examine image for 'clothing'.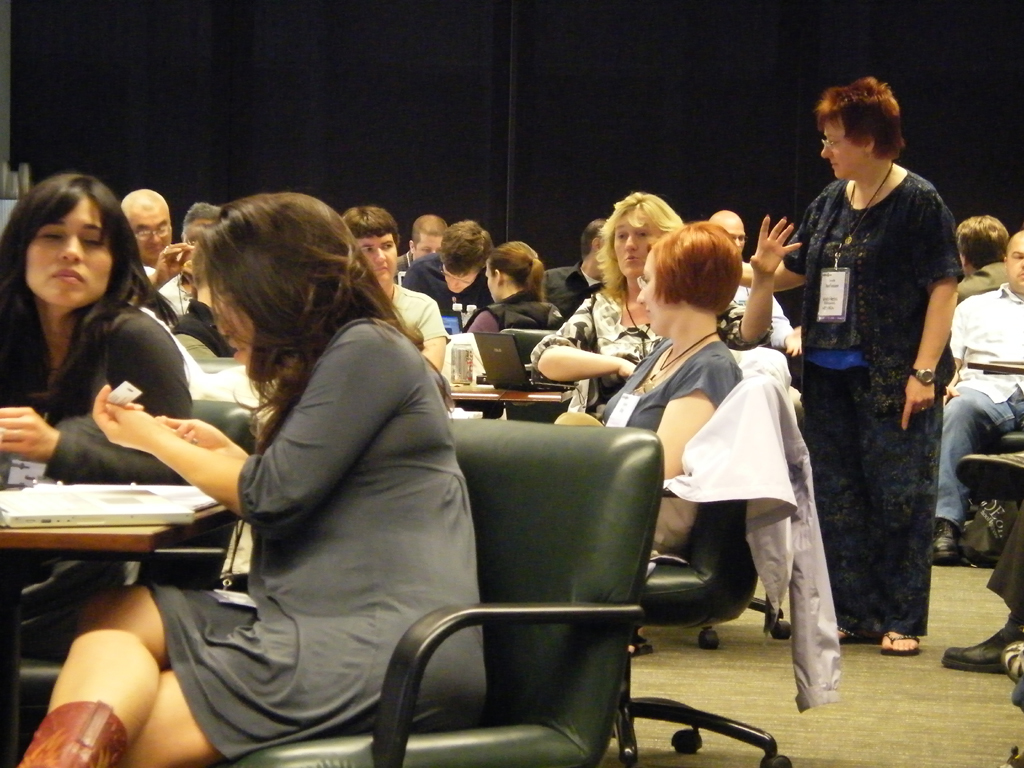
Examination result: <bbox>403, 251, 497, 338</bbox>.
